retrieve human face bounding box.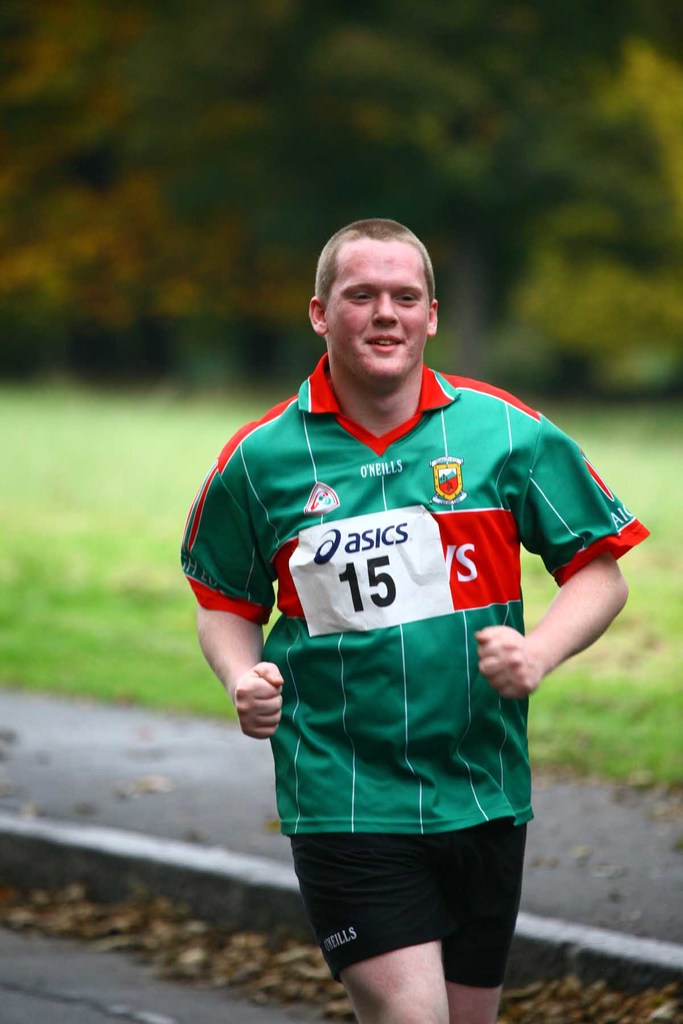
Bounding box: [x1=324, y1=237, x2=429, y2=383].
